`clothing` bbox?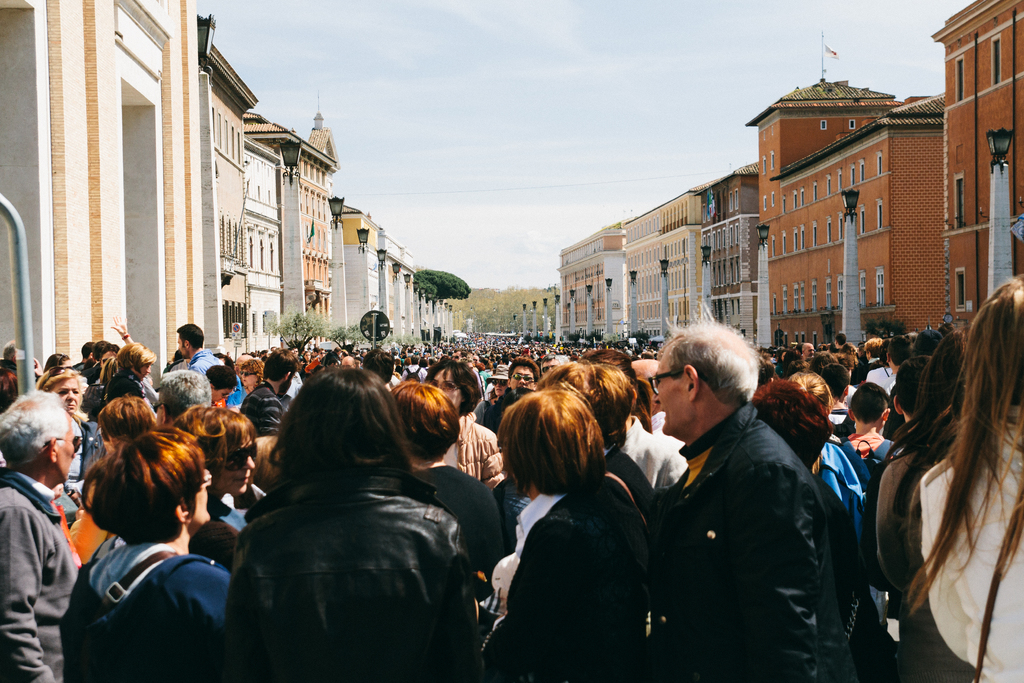
(187,346,227,370)
